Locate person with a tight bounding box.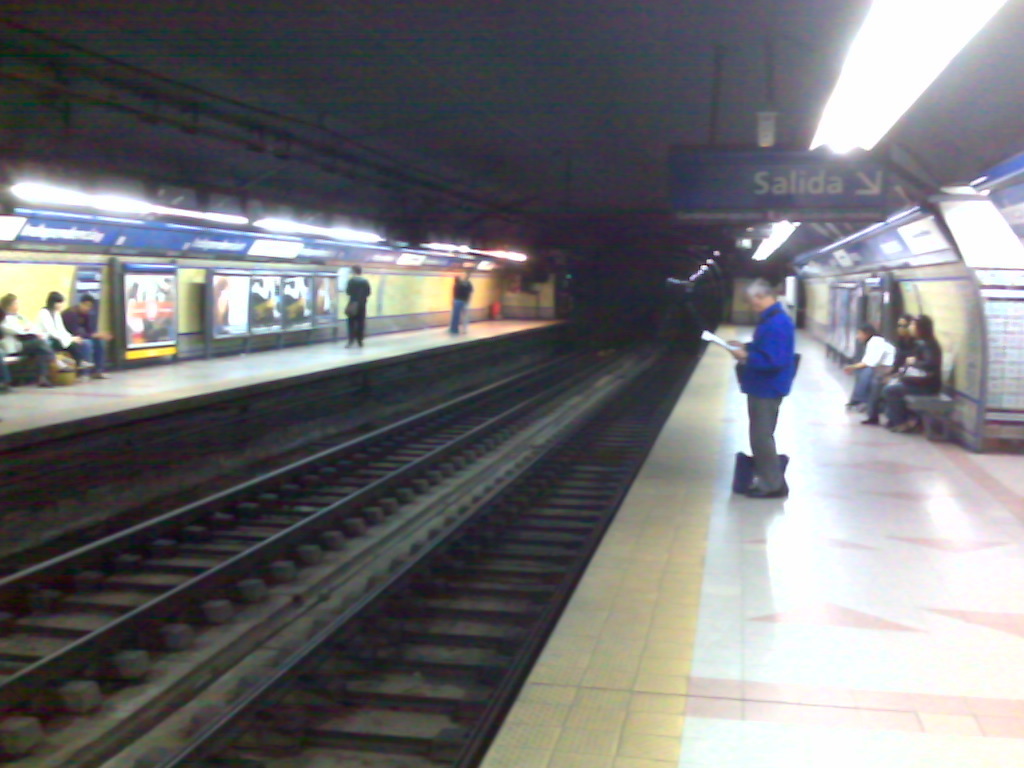
[341, 265, 373, 353].
